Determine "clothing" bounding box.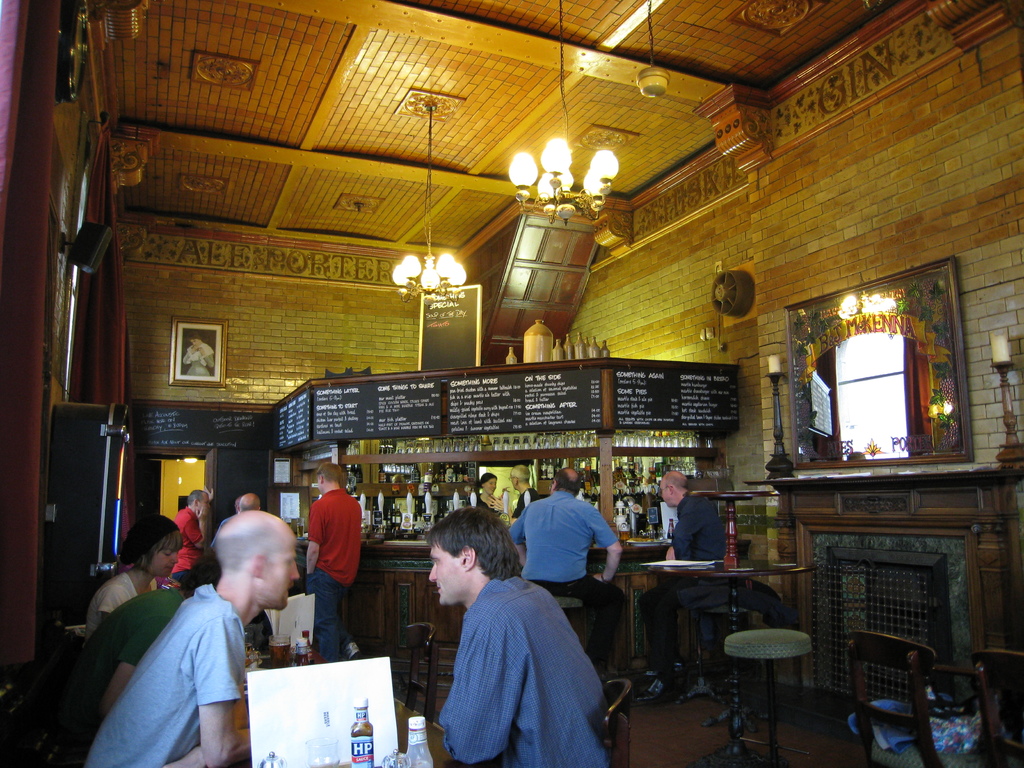
Determined: <bbox>84, 564, 147, 638</bbox>.
